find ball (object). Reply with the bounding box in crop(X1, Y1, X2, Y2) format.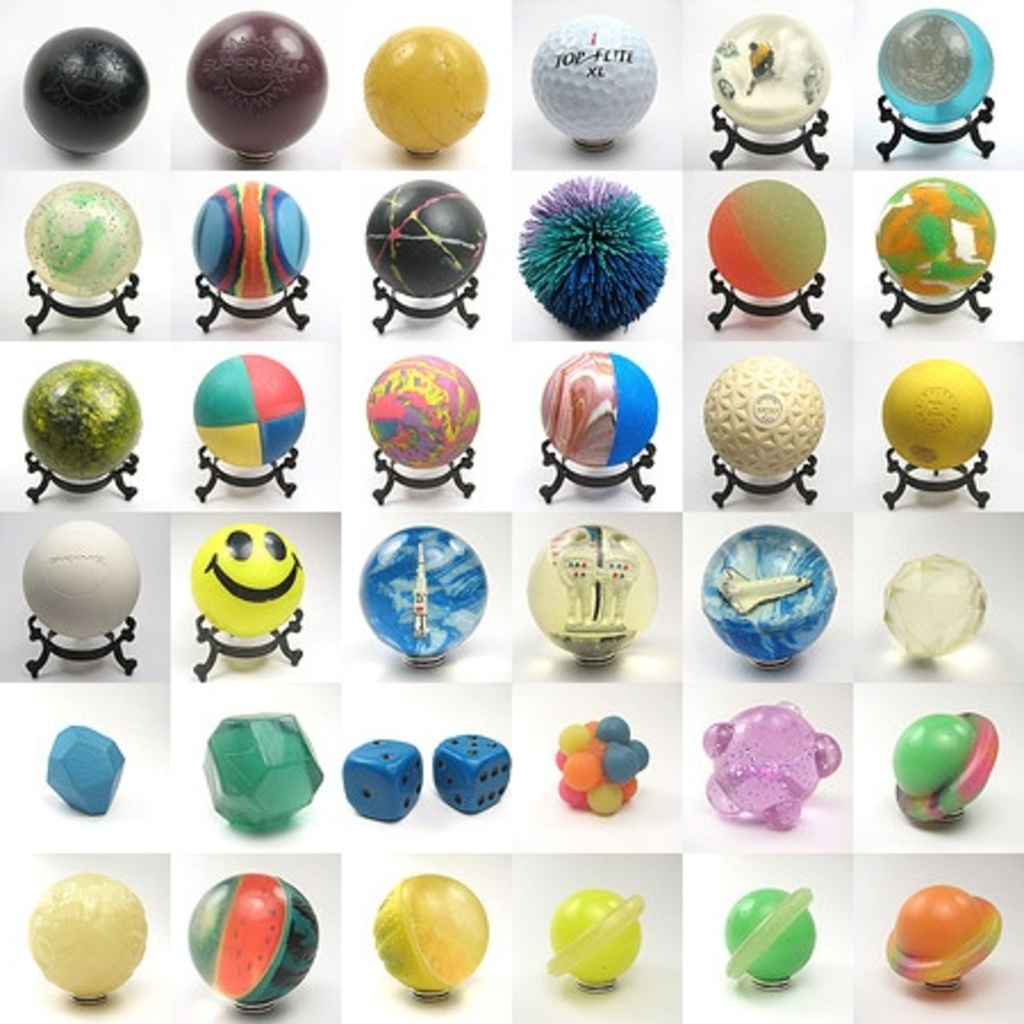
crop(362, 355, 482, 466).
